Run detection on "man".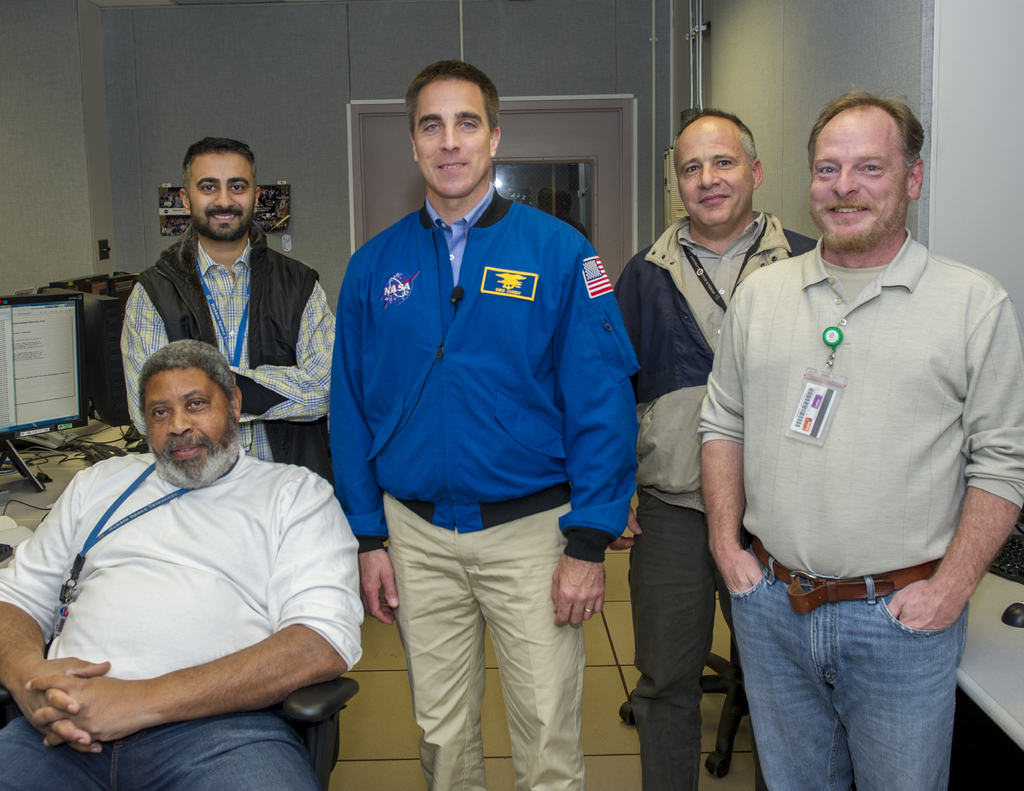
Result: 120,131,341,483.
